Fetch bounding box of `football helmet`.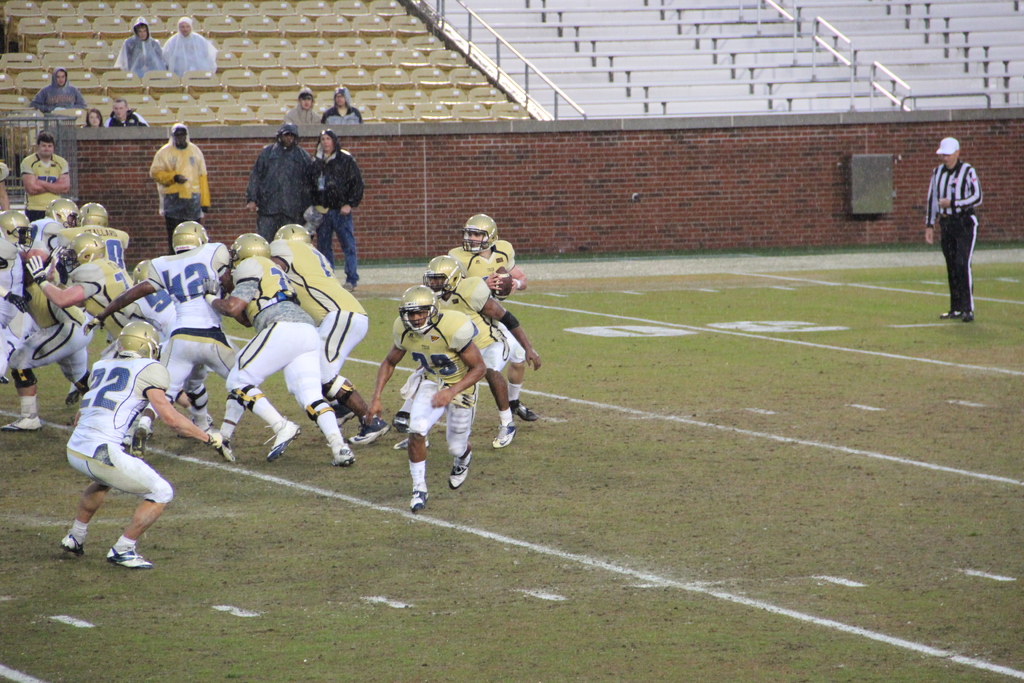
Bbox: x1=60 y1=235 x2=105 y2=273.
